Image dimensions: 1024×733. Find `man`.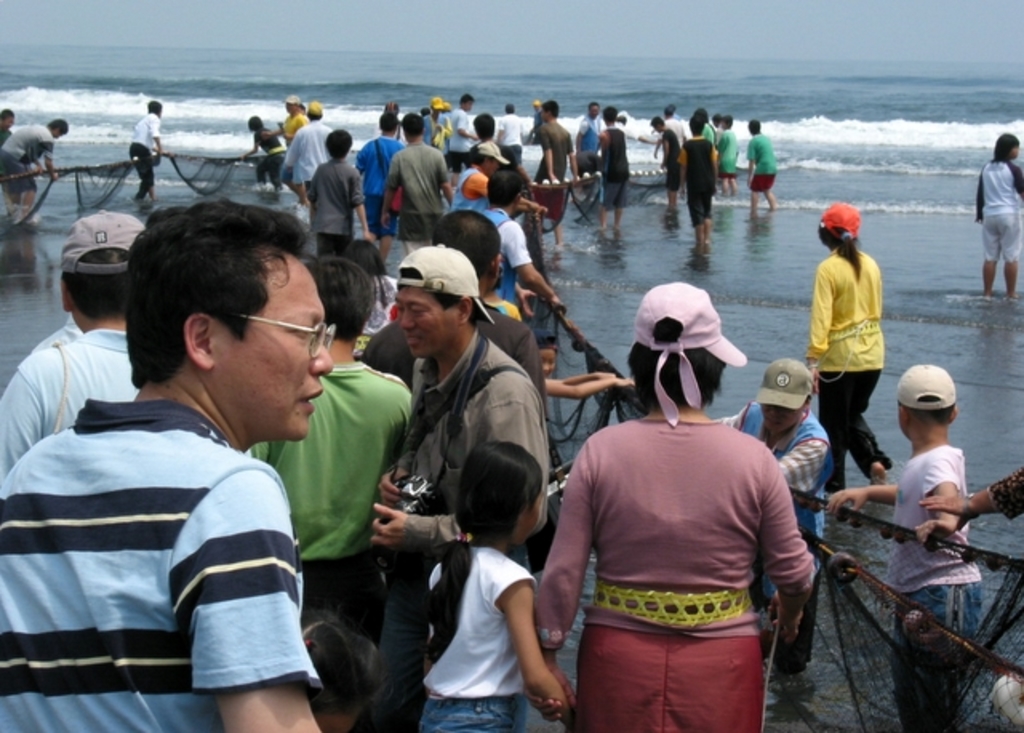
bbox=(494, 102, 530, 168).
